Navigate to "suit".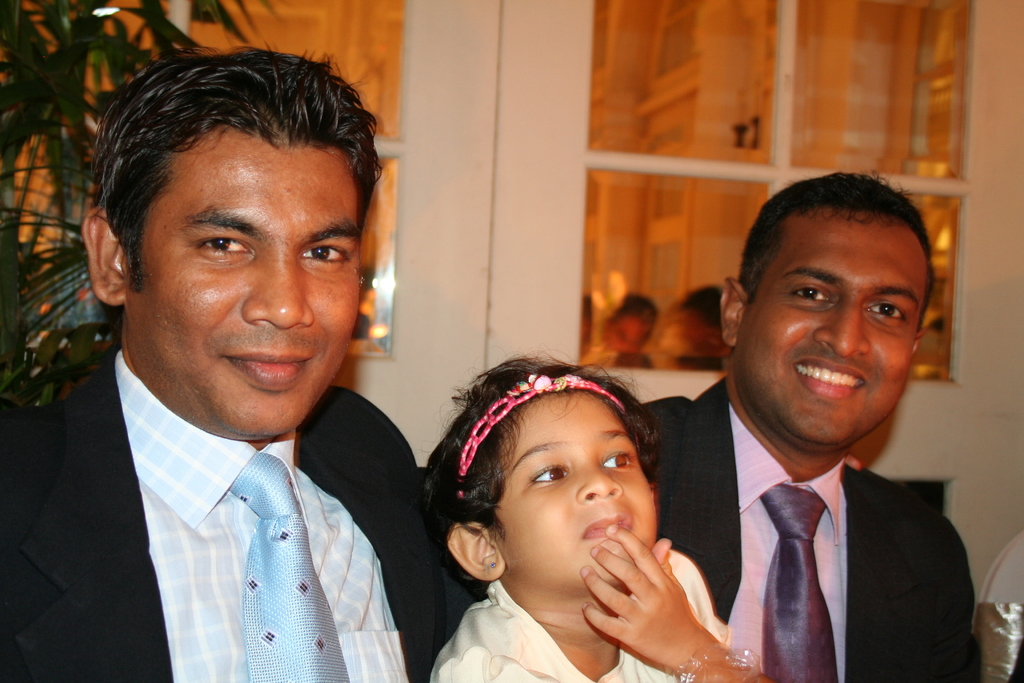
Navigation target: bbox=(0, 340, 447, 682).
